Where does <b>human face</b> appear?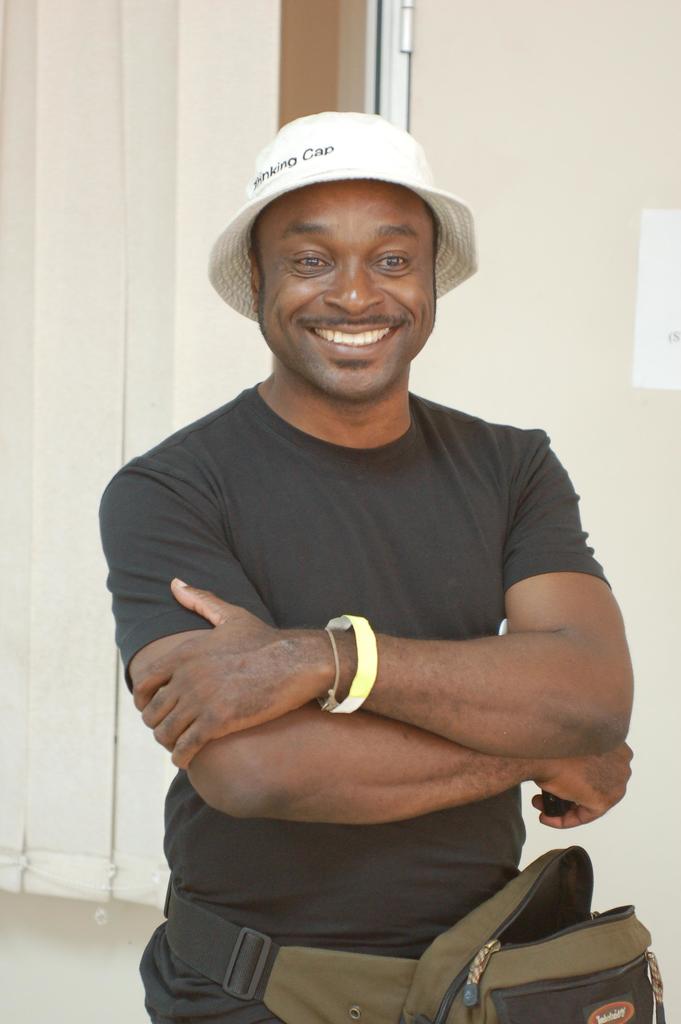
Appears at Rect(253, 181, 435, 402).
